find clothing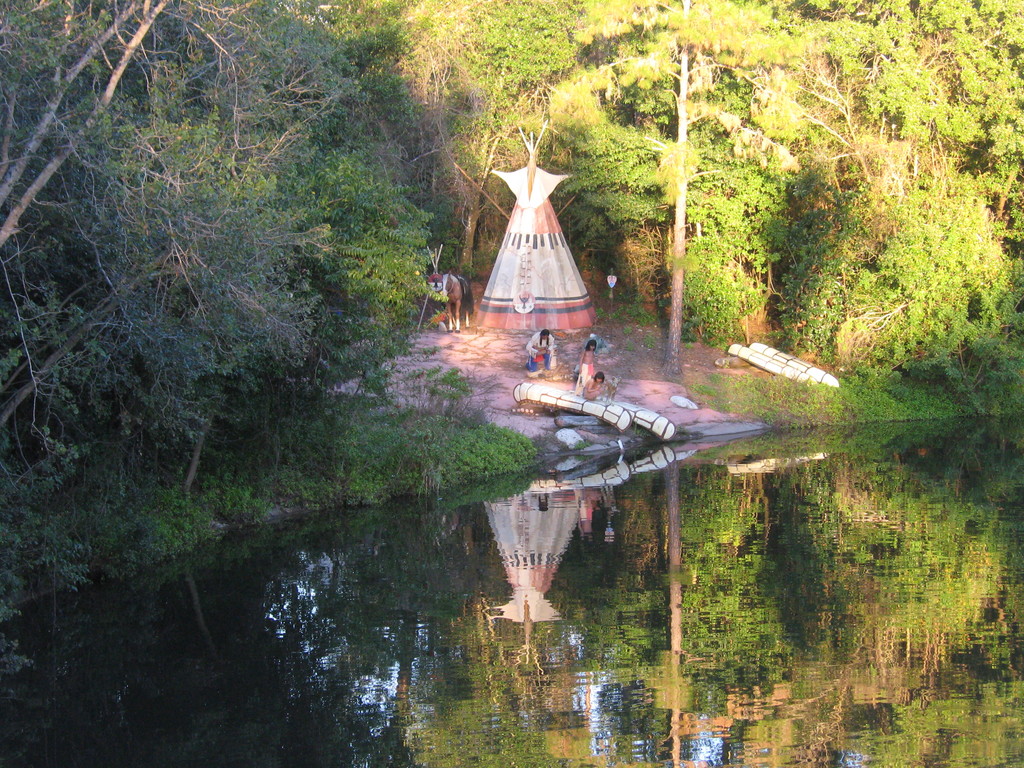
rect(575, 362, 595, 396)
